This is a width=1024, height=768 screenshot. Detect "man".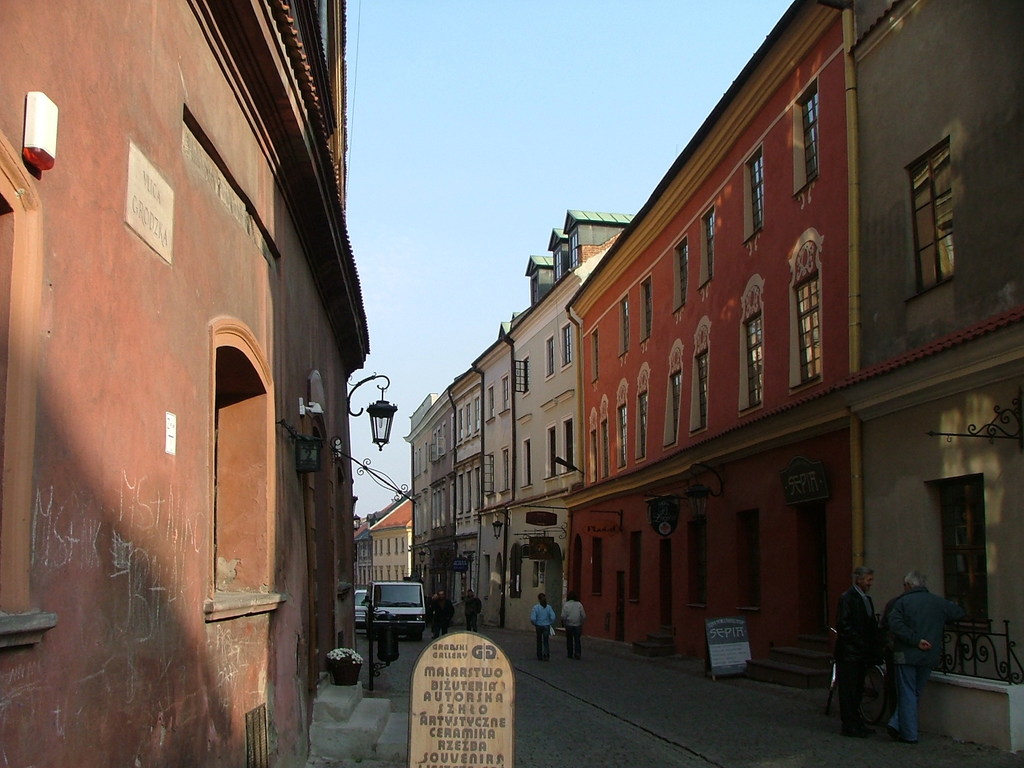
x1=888 y1=572 x2=969 y2=743.
